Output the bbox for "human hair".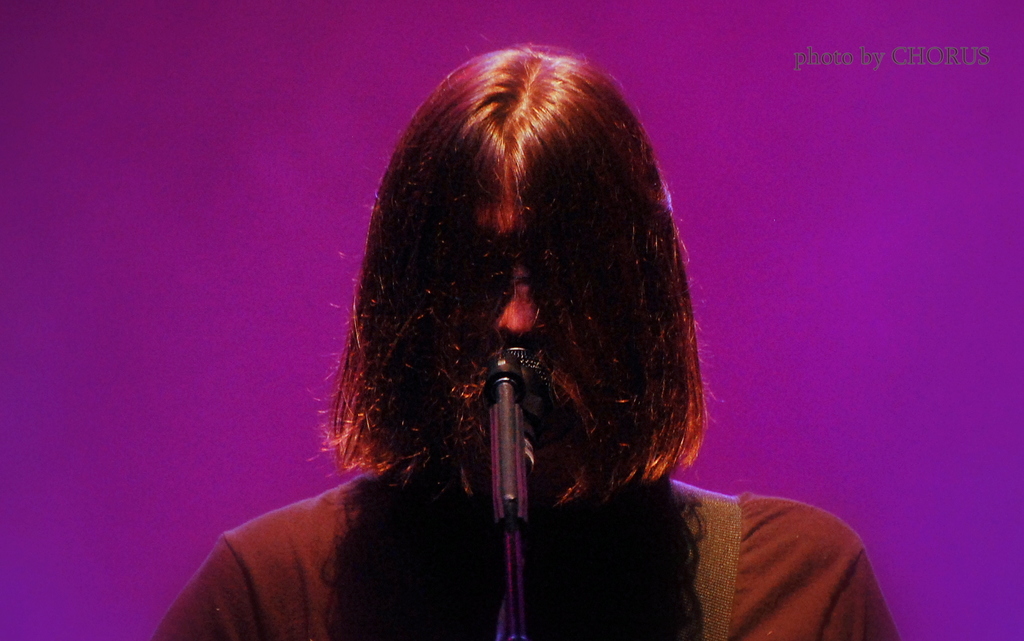
{"left": 307, "top": 41, "right": 703, "bottom": 515}.
